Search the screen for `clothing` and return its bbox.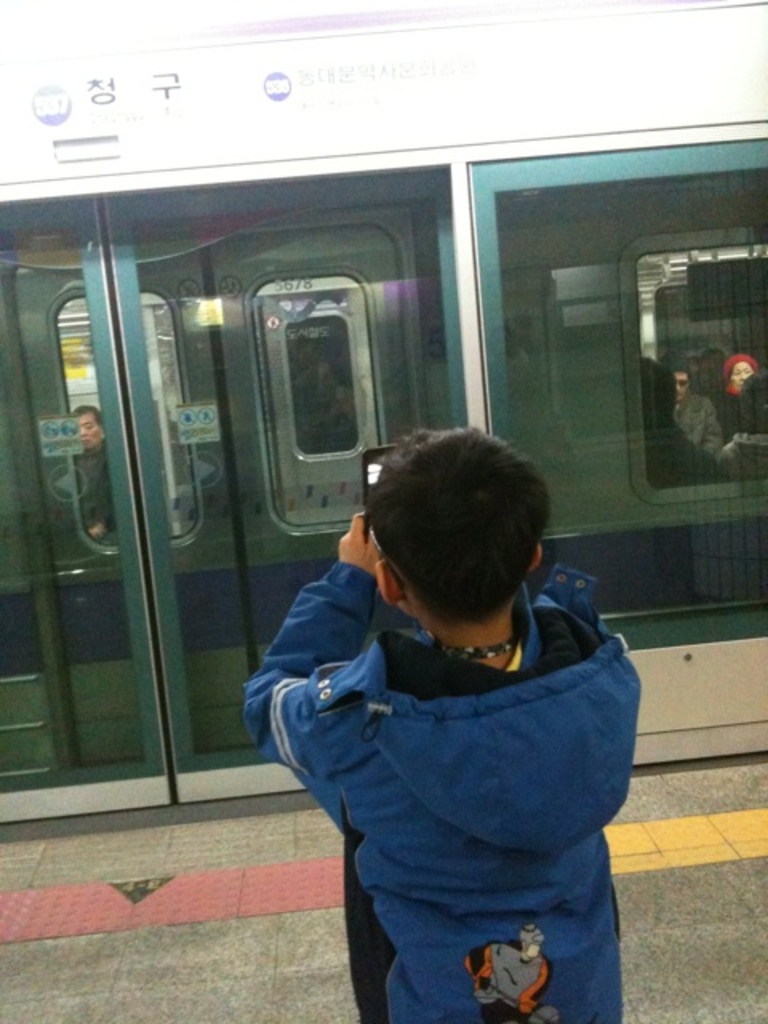
Found: locate(718, 386, 742, 437).
